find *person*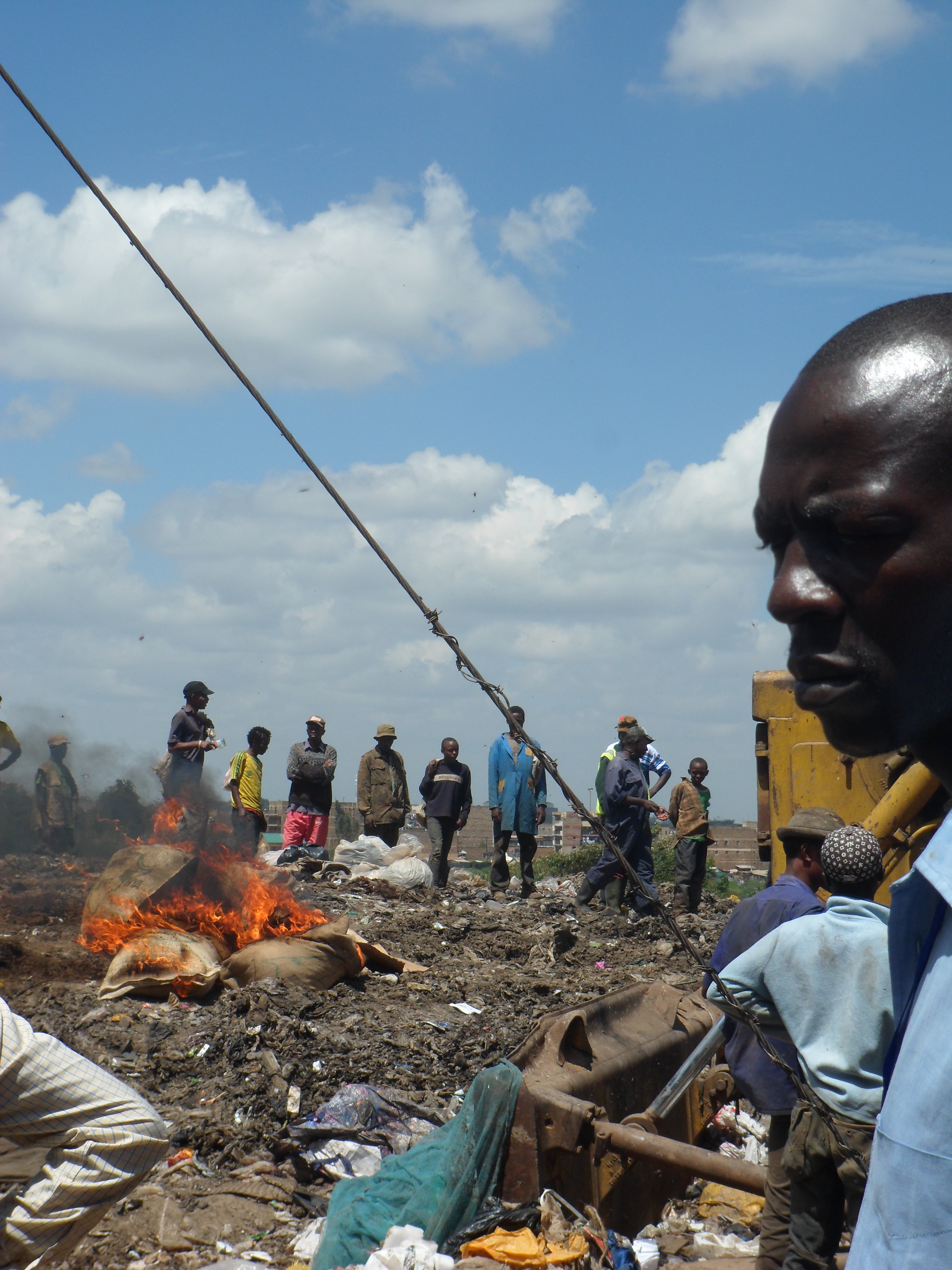
locate(219, 83, 279, 373)
